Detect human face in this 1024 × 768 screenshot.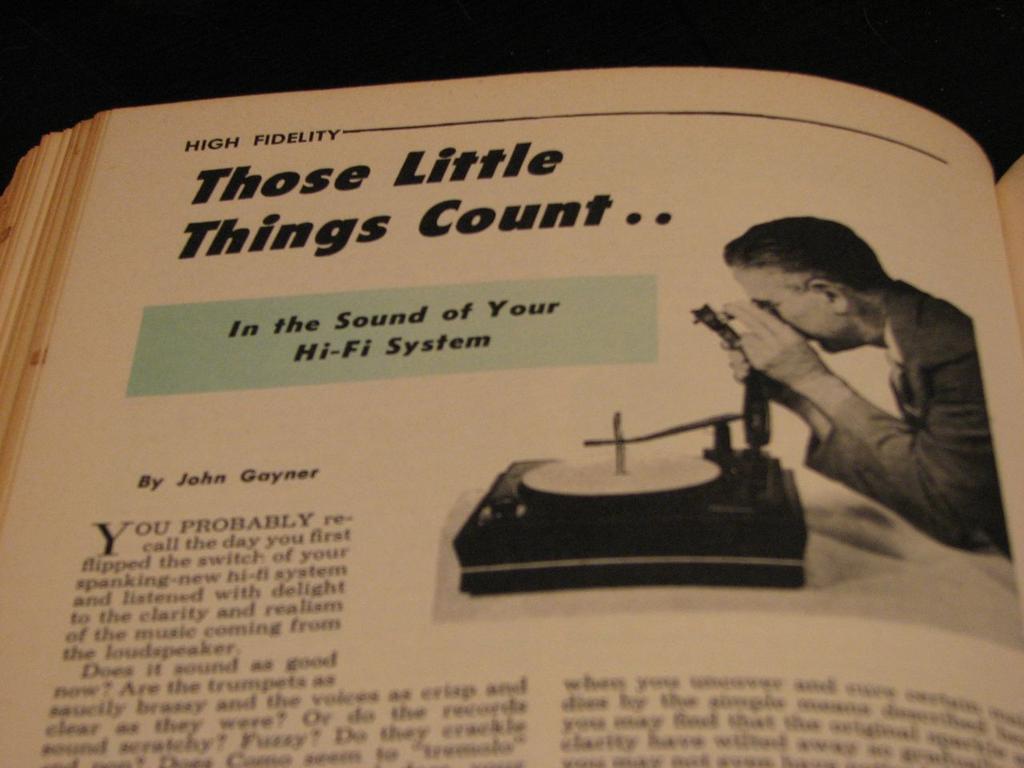
Detection: locate(735, 263, 829, 360).
